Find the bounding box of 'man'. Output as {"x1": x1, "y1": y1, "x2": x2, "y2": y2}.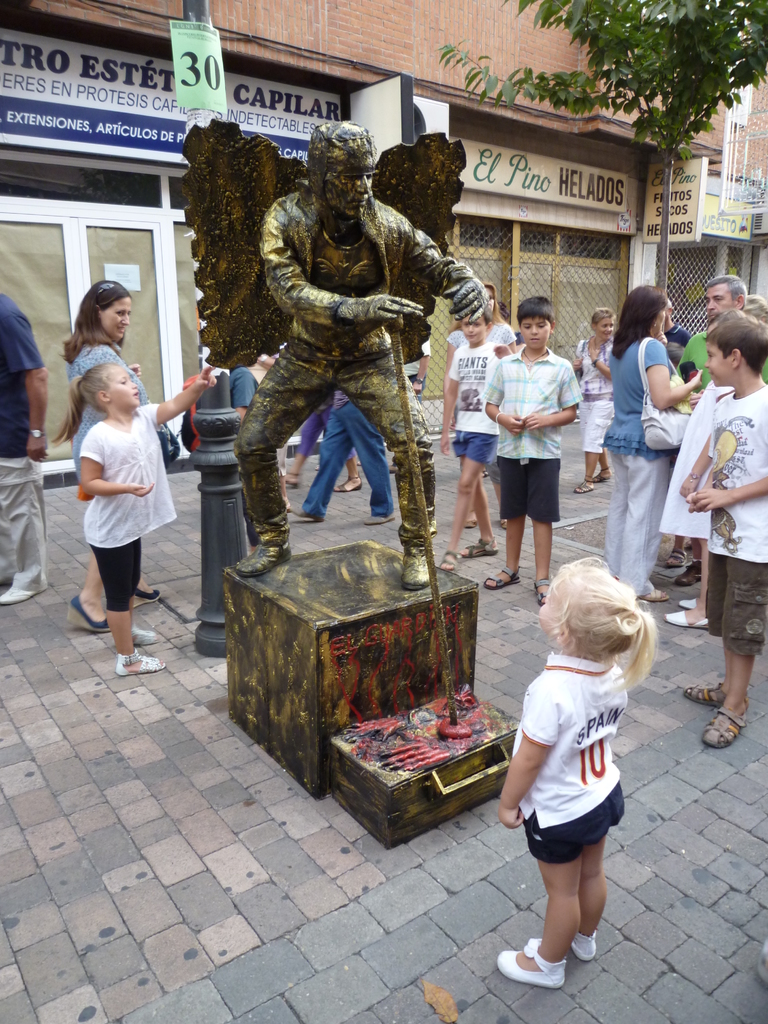
{"x1": 282, "y1": 390, "x2": 403, "y2": 525}.
